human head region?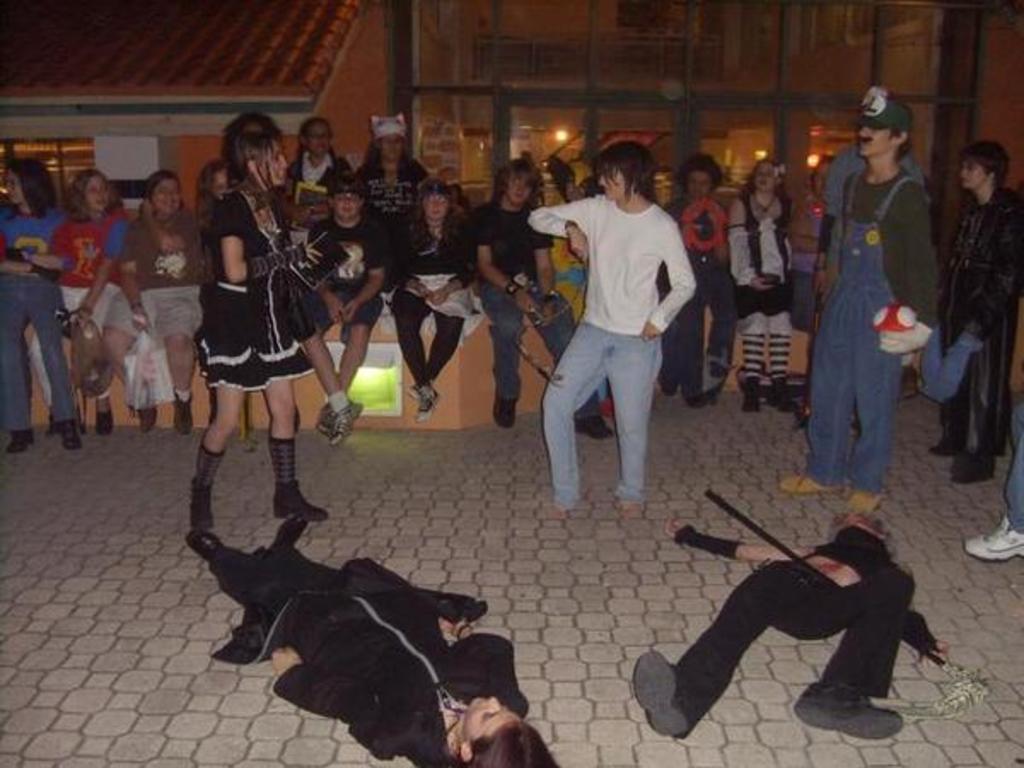
select_region(592, 142, 654, 201)
